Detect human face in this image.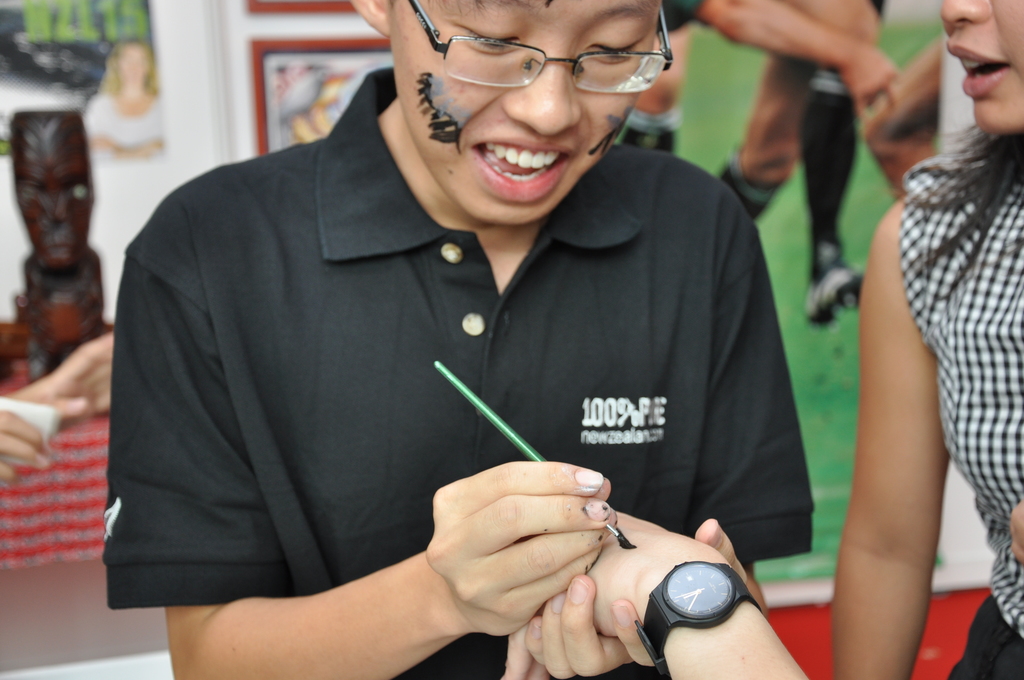
Detection: (x1=12, y1=109, x2=96, y2=273).
